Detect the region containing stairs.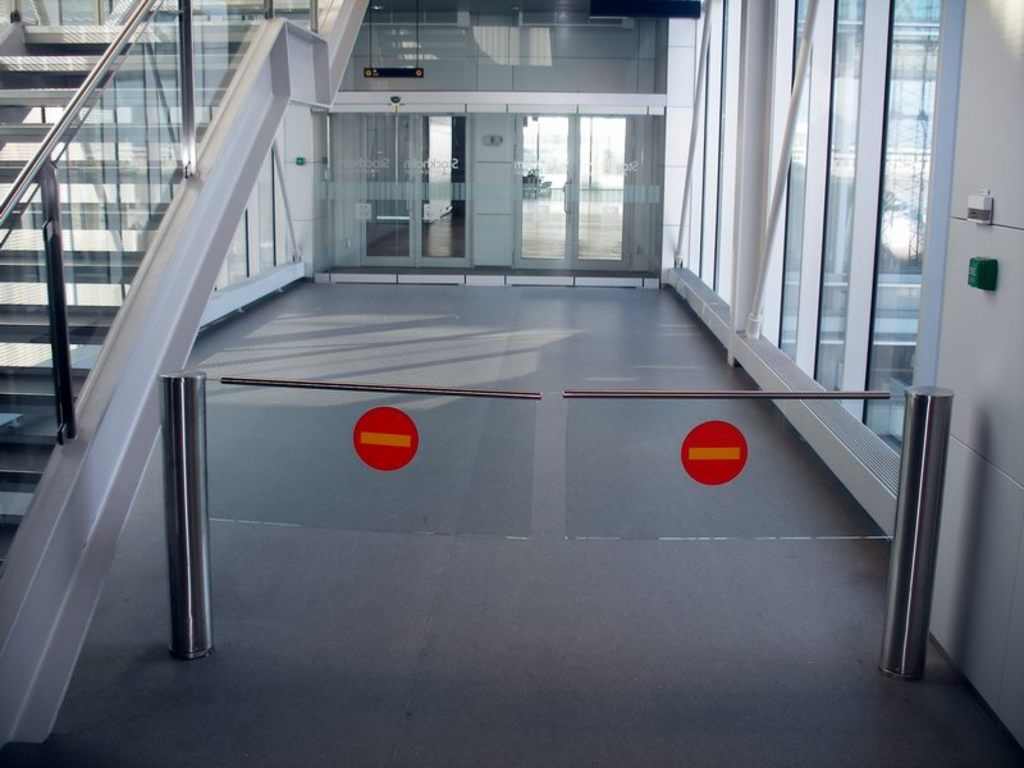
left=0, top=0, right=282, bottom=567.
